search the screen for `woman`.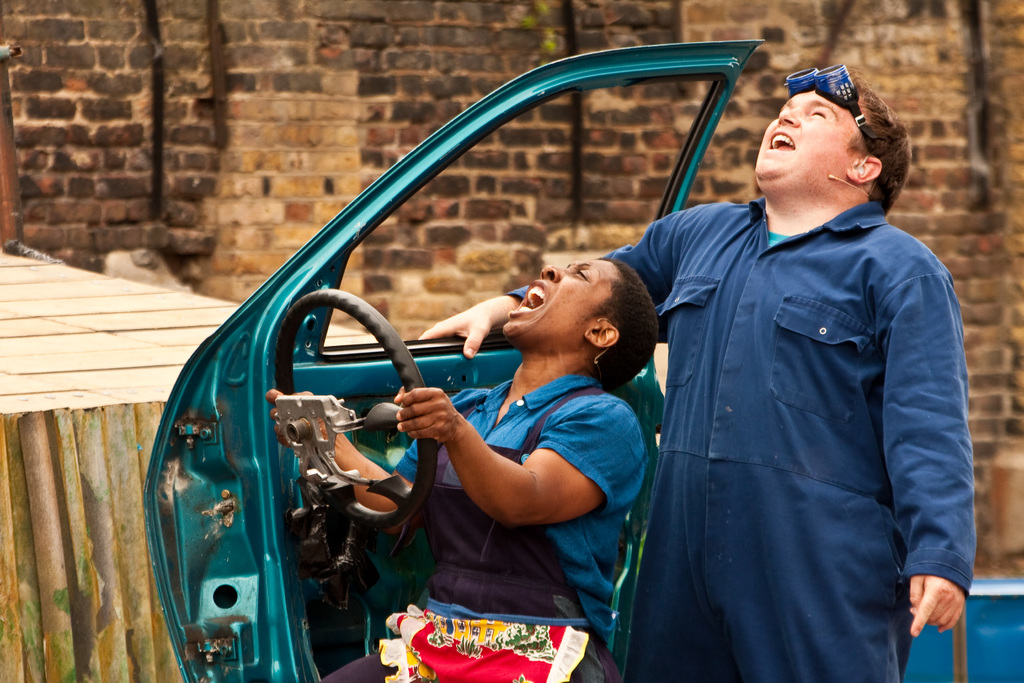
Found at region(382, 222, 661, 664).
